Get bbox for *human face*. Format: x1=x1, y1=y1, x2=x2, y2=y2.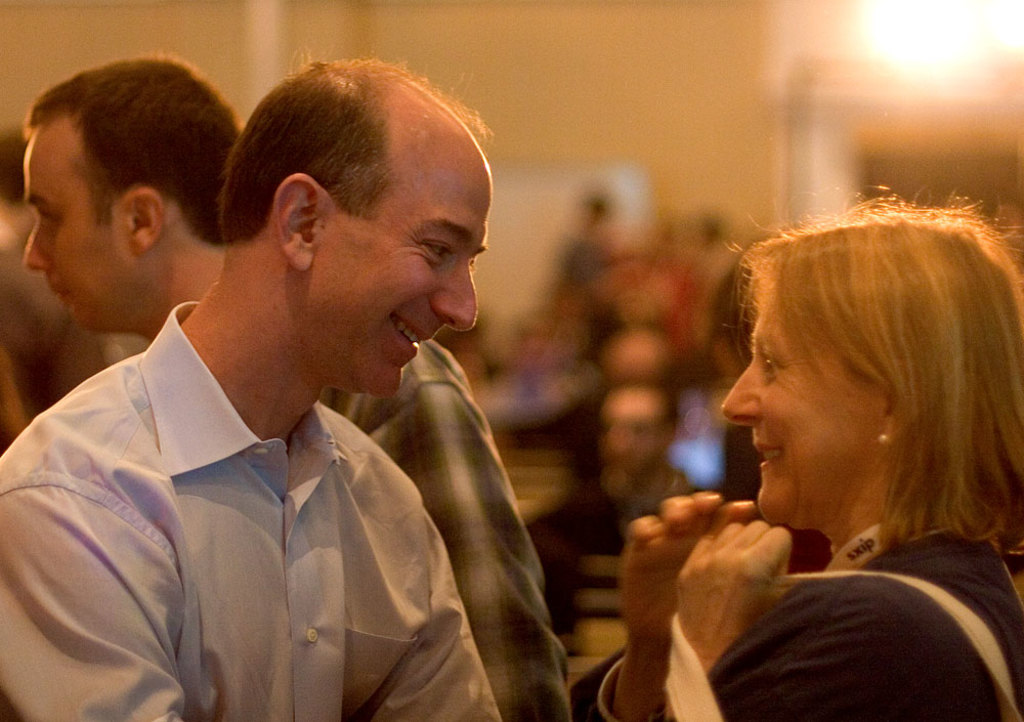
x1=23, y1=127, x2=132, y2=329.
